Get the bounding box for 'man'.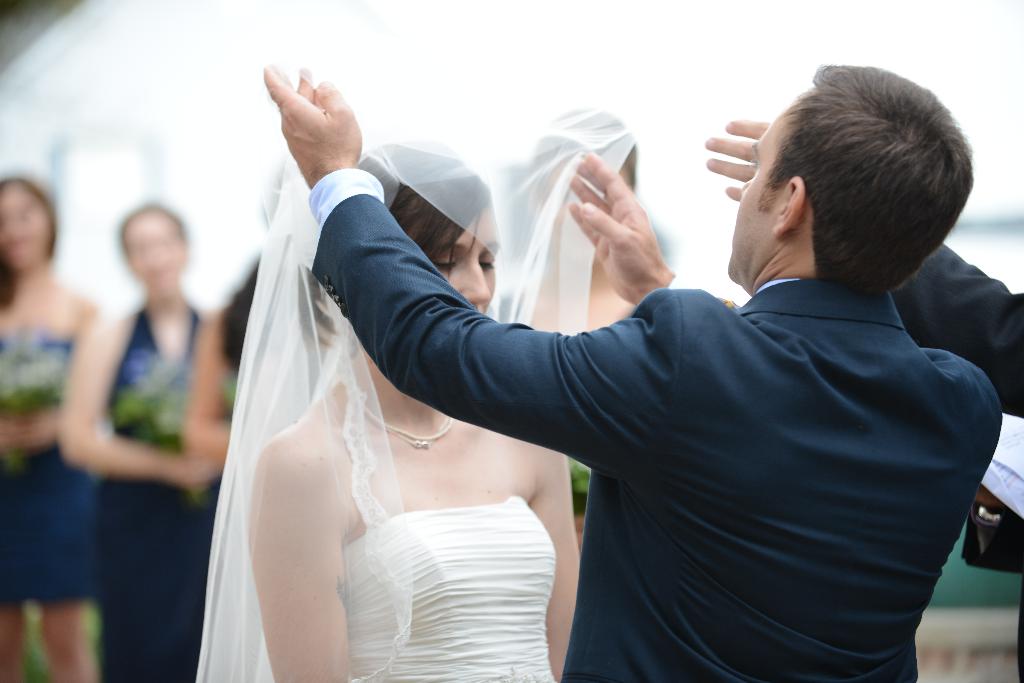
x1=250, y1=52, x2=1011, y2=680.
